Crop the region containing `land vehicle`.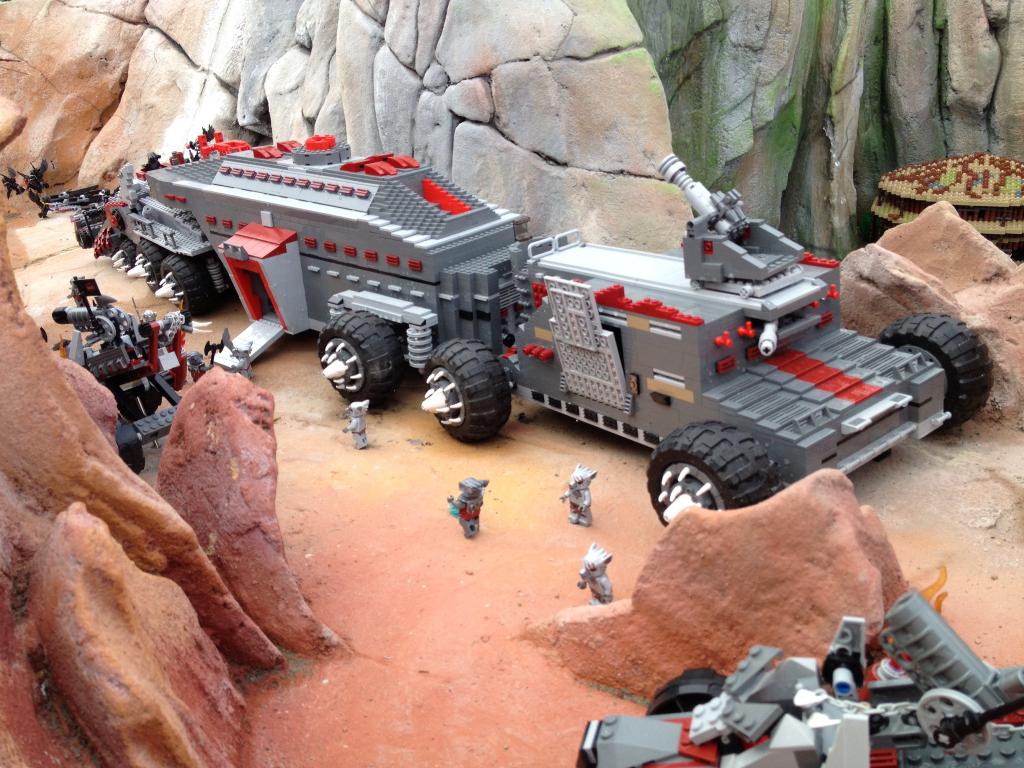
Crop region: box=[115, 130, 528, 419].
